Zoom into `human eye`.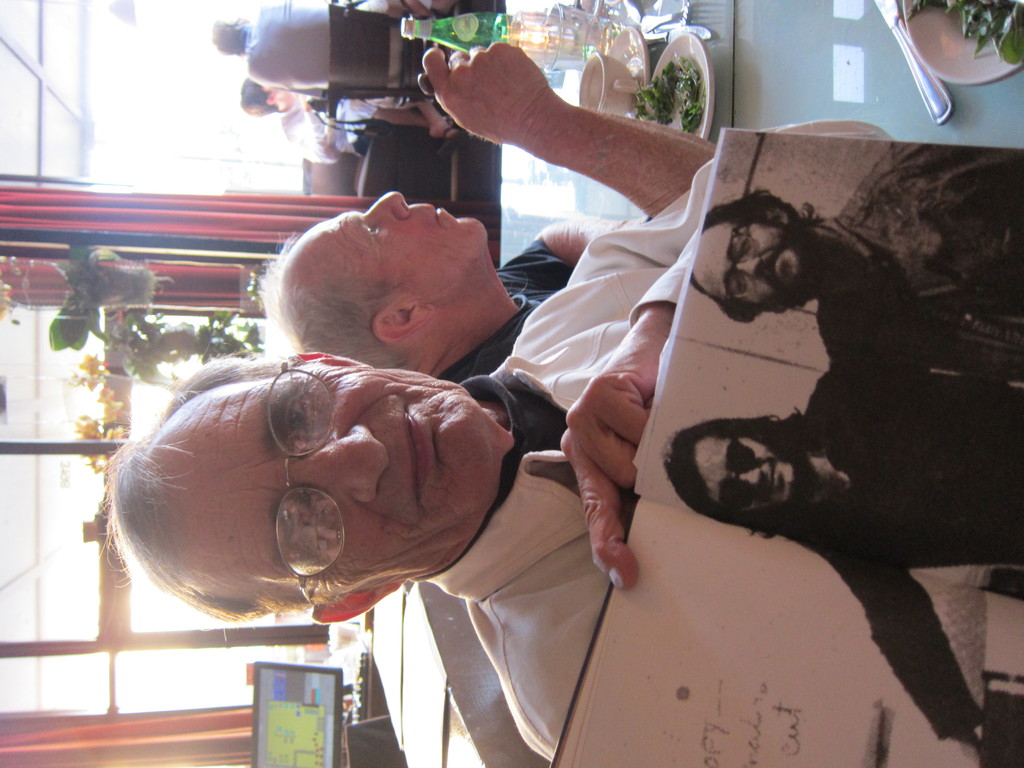
Zoom target: box(365, 220, 385, 250).
